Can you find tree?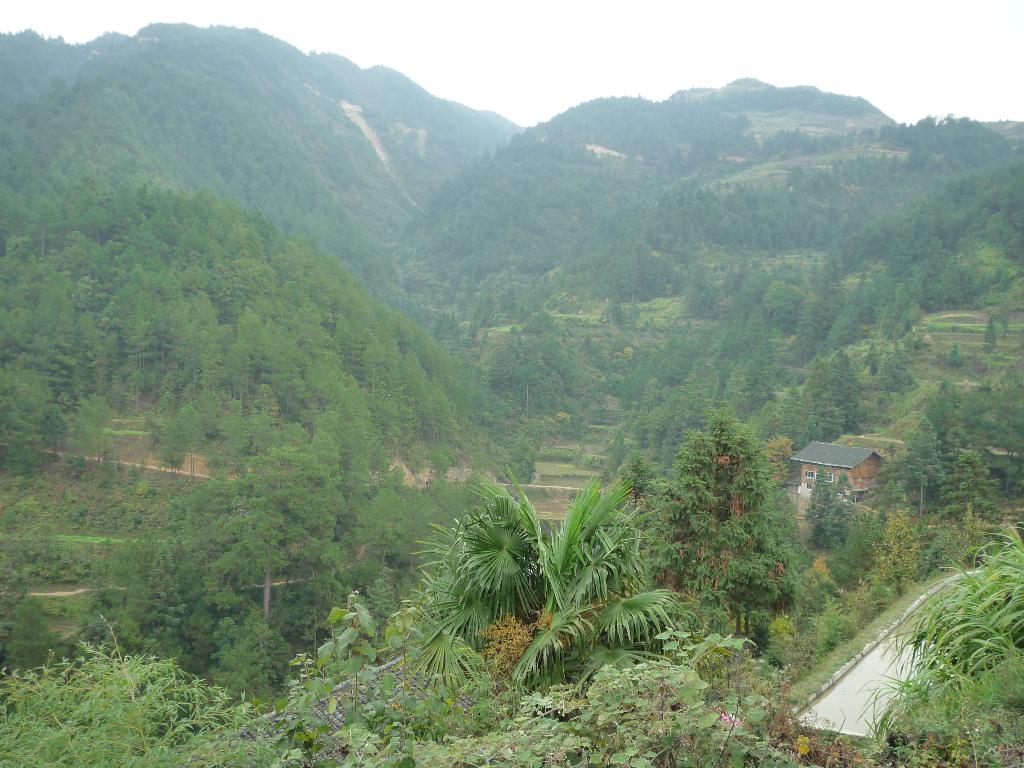
Yes, bounding box: (408,484,708,689).
